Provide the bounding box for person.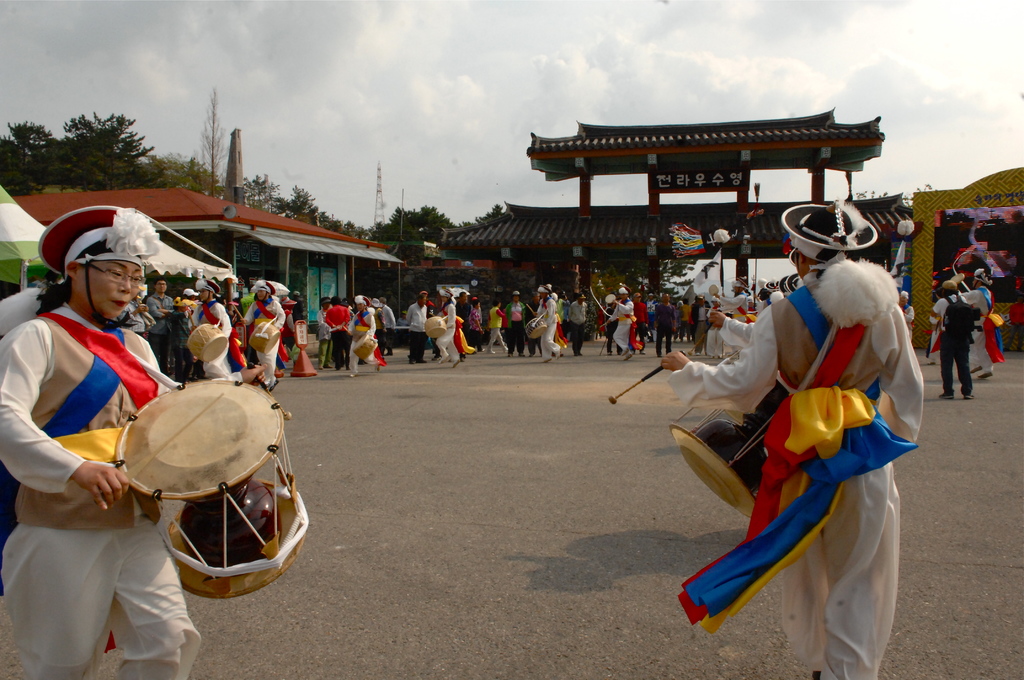
[700,193,929,679].
